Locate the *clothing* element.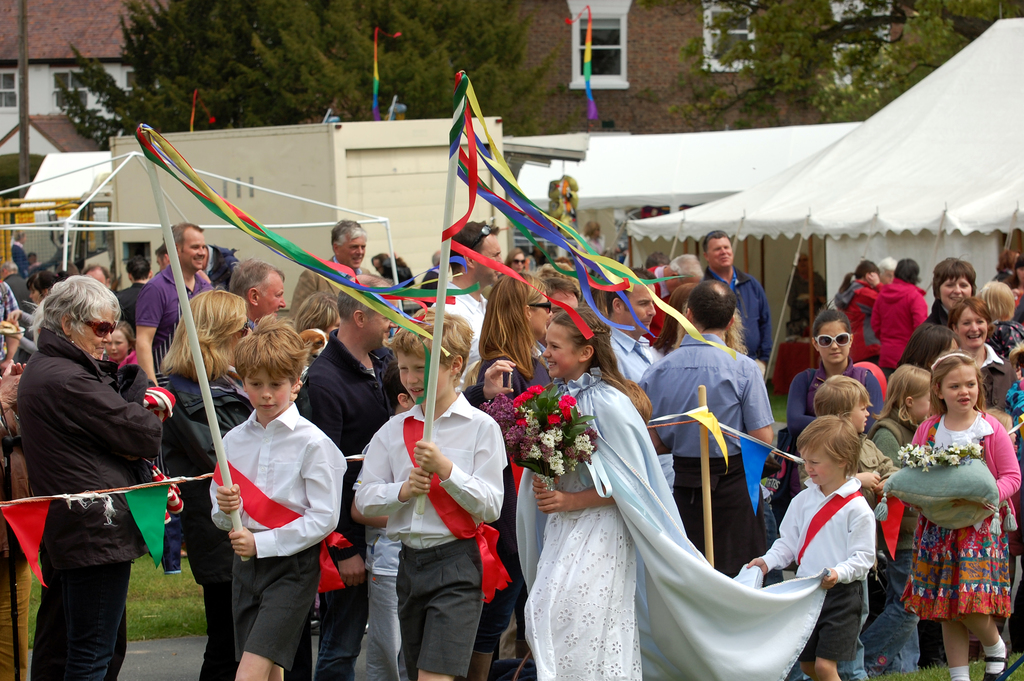
Element bbox: pyautogui.locateOnScreen(20, 283, 176, 652).
